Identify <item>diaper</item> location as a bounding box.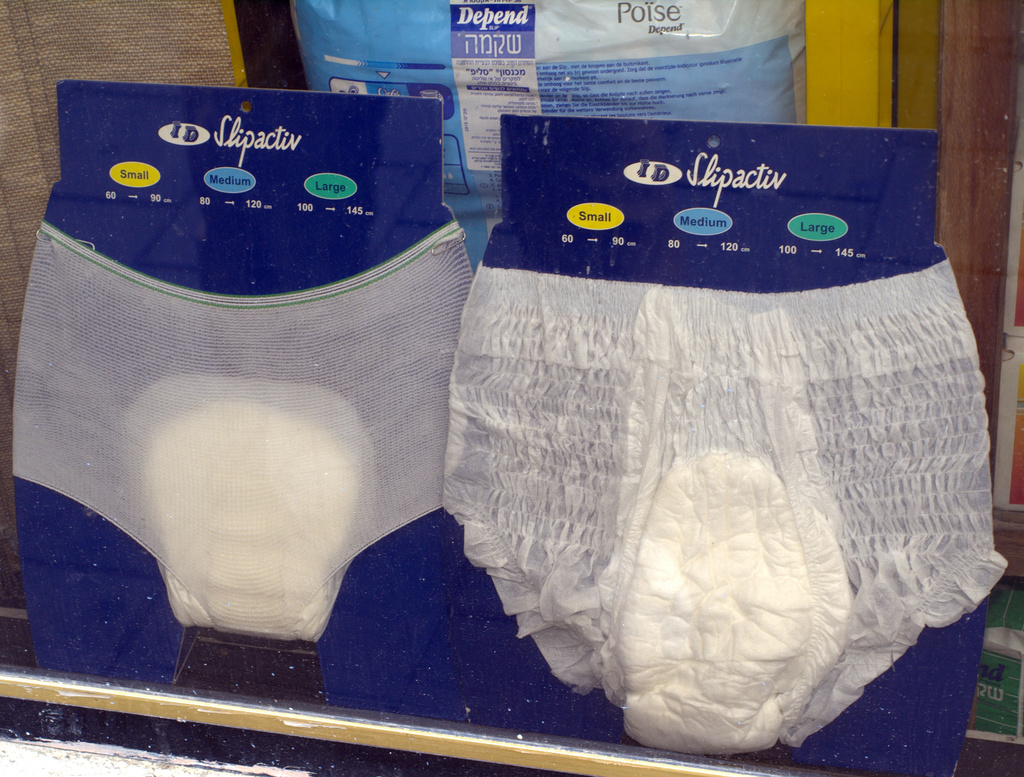
(left=436, top=259, right=1009, bottom=759).
